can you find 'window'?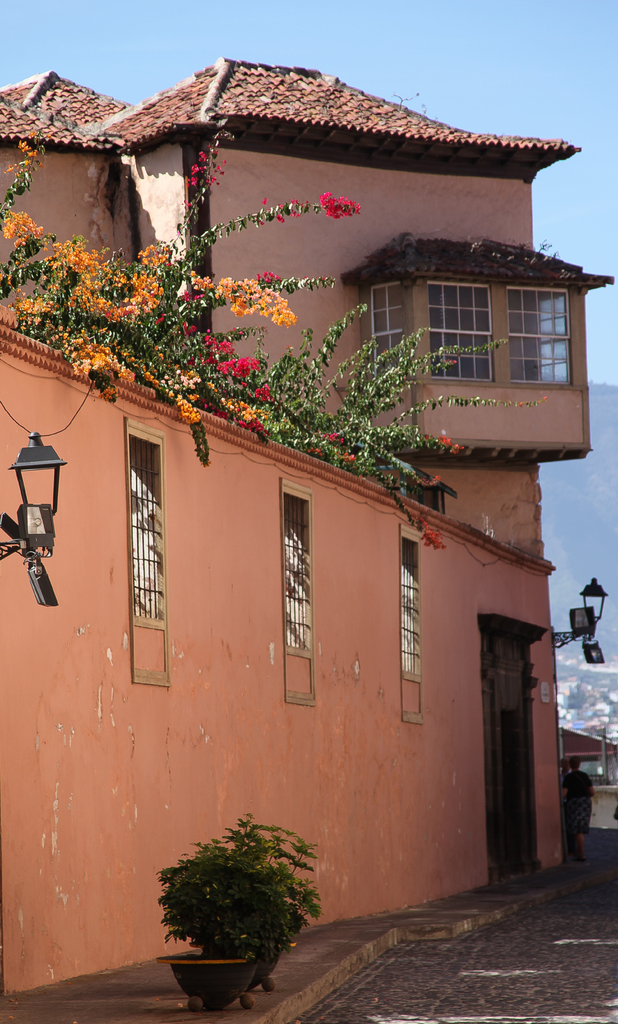
Yes, bounding box: 130, 436, 165, 625.
